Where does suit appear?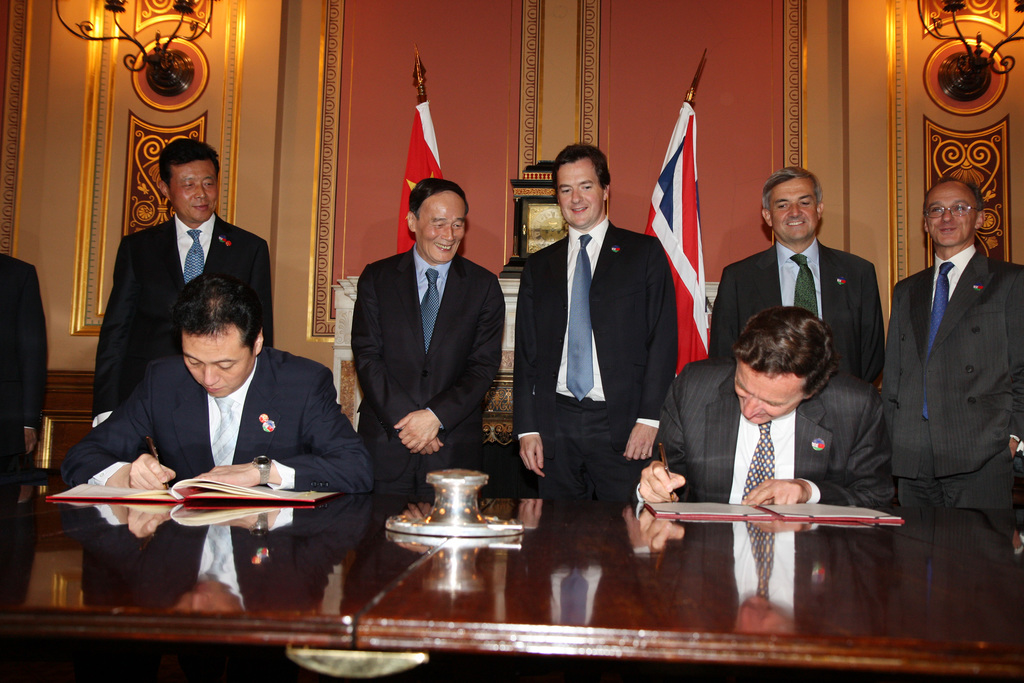
Appears at [346,167,509,509].
